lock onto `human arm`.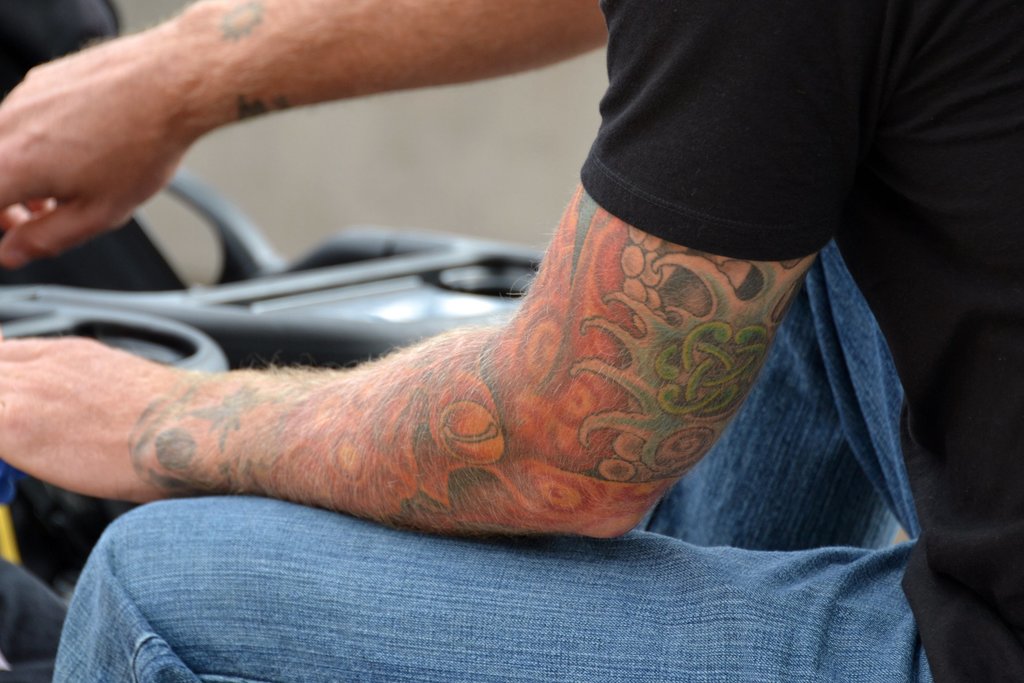
Locked: {"left": 47, "top": 85, "right": 915, "bottom": 559}.
